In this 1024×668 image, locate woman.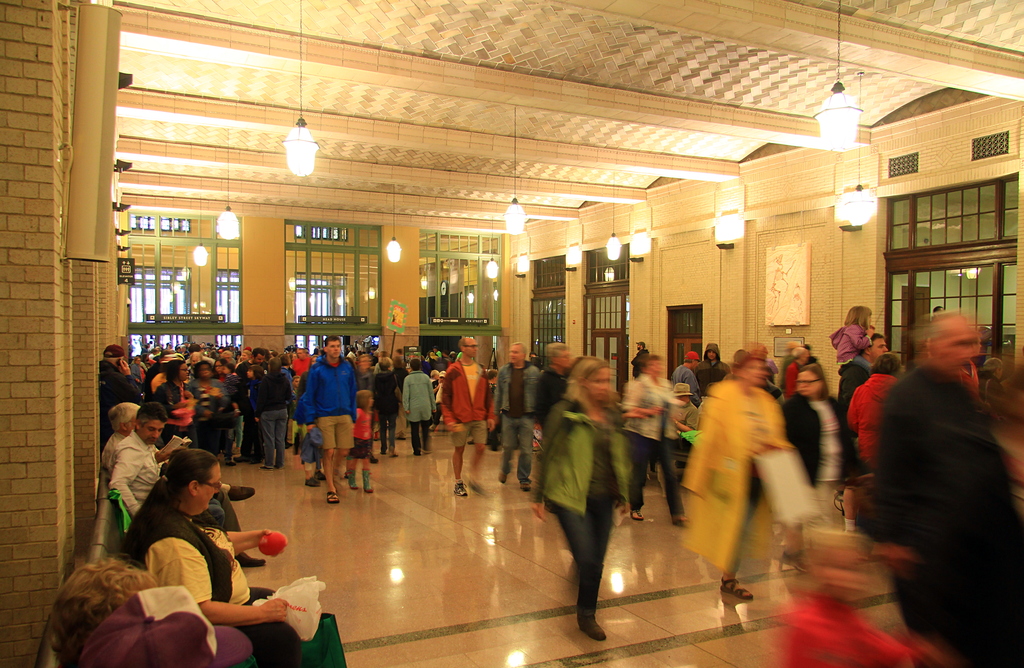
Bounding box: {"x1": 123, "y1": 450, "x2": 304, "y2": 667}.
